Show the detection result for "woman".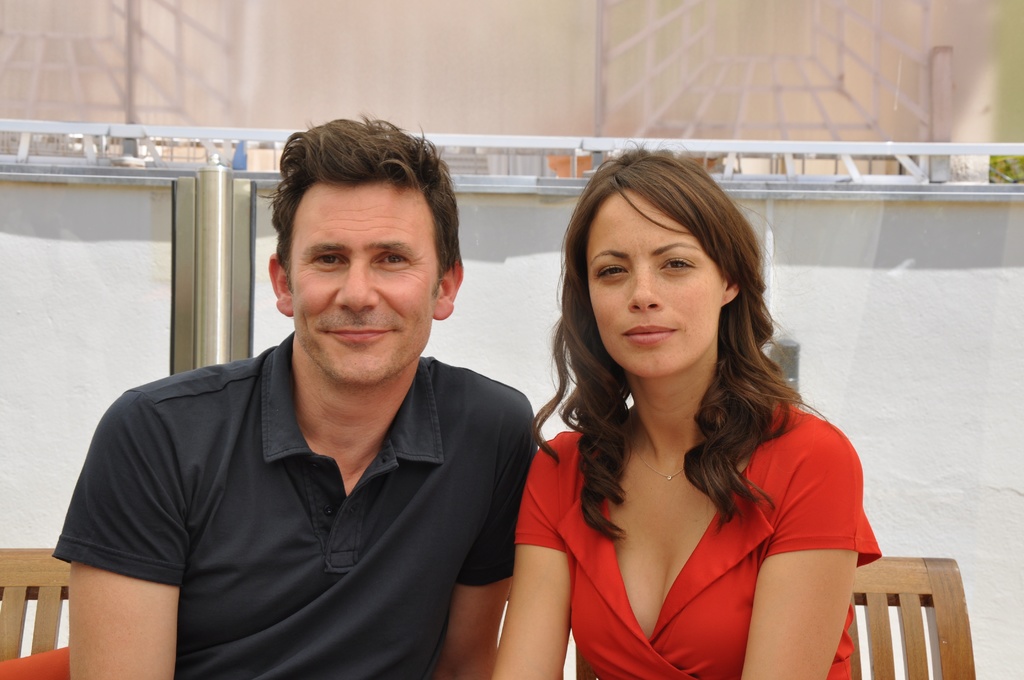
{"left": 501, "top": 144, "right": 877, "bottom": 679}.
